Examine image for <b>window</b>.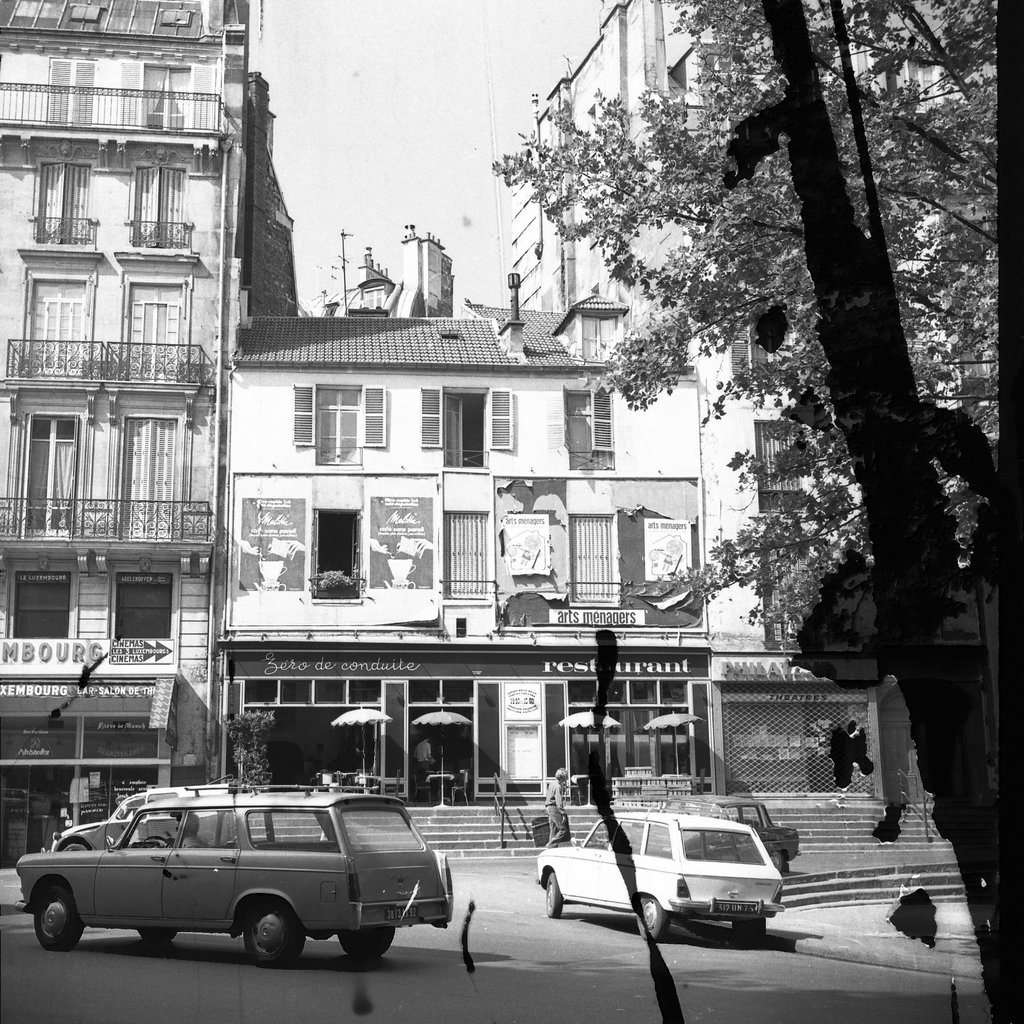
Examination result: bbox=[130, 278, 182, 383].
